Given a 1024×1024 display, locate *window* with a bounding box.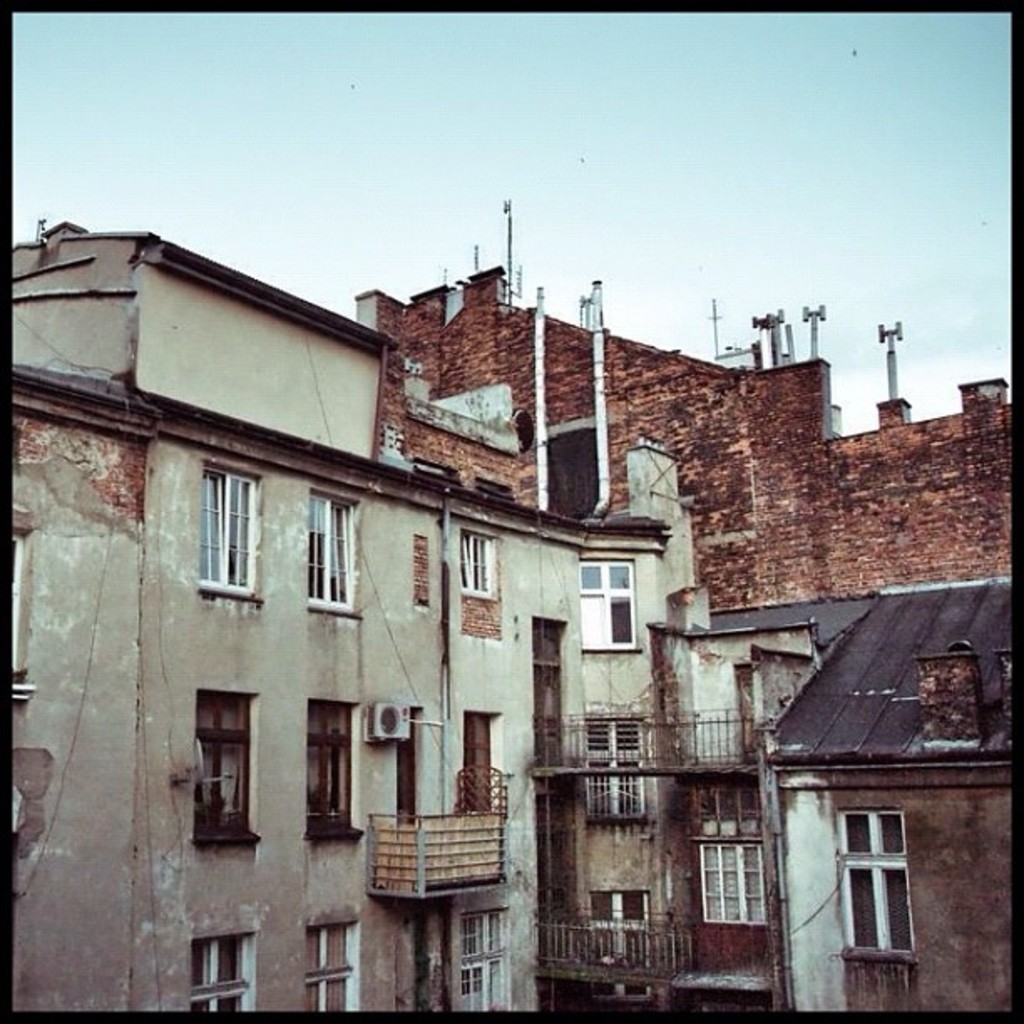
Located: bbox=[184, 689, 273, 843].
